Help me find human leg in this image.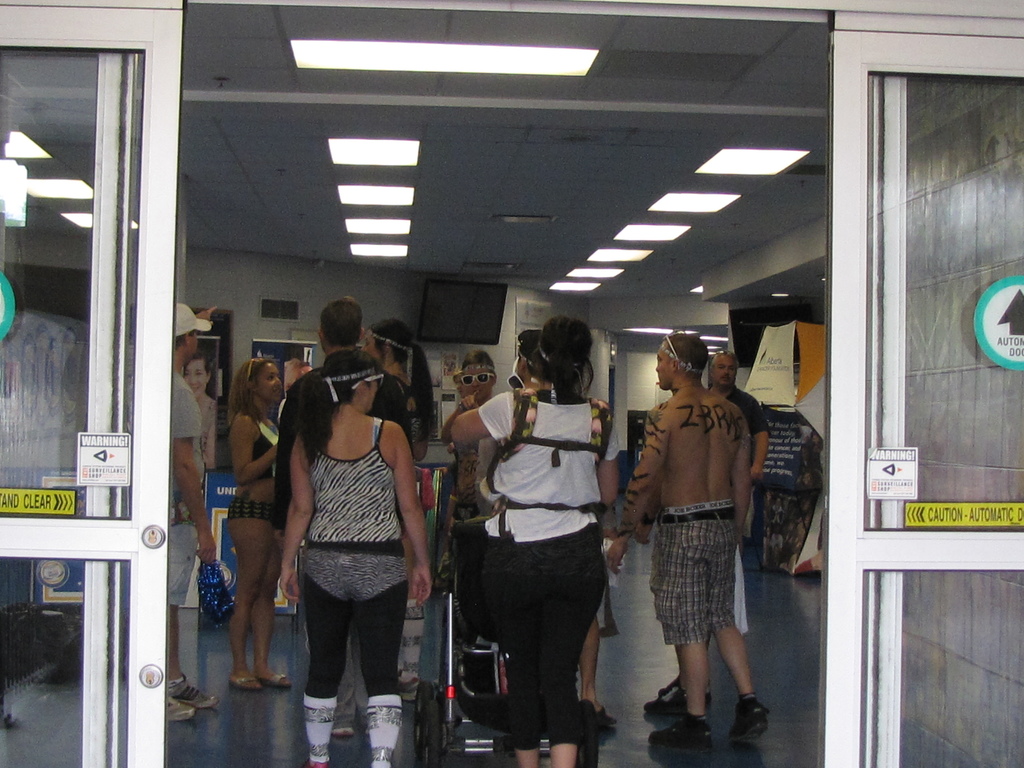
Found it: x1=301, y1=570, x2=345, y2=767.
